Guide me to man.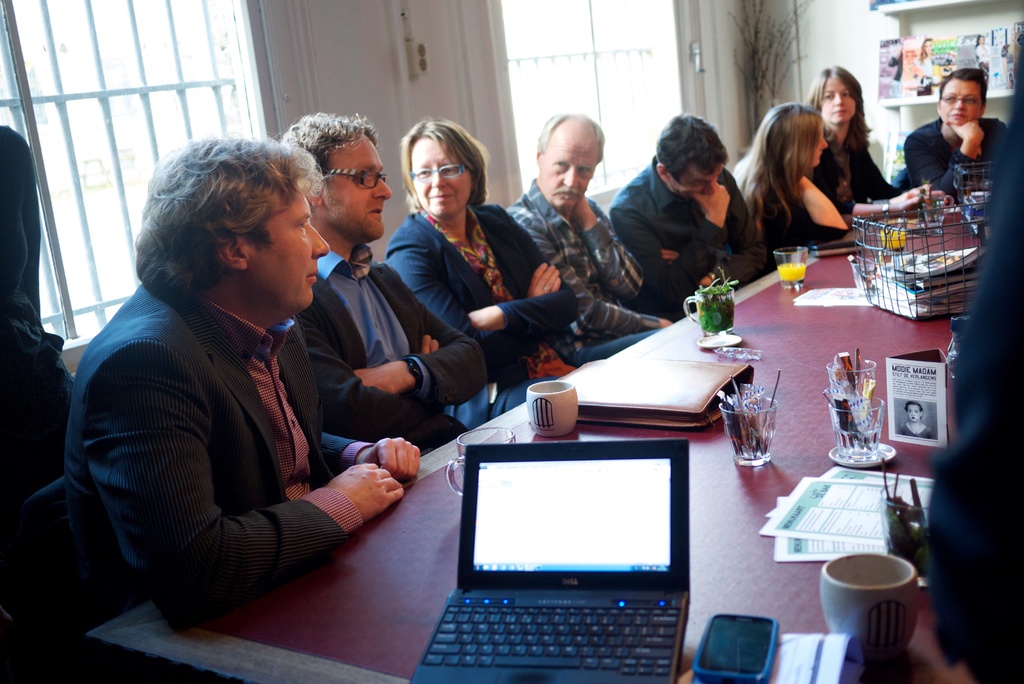
Guidance: box=[283, 108, 492, 452].
